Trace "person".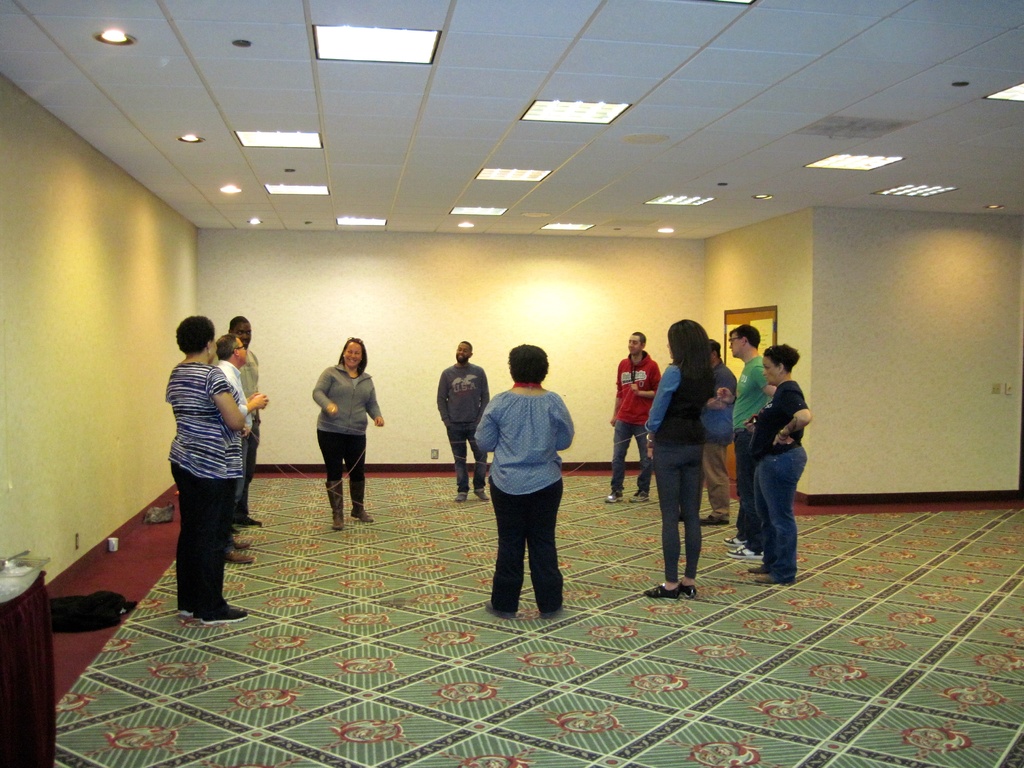
Traced to {"left": 157, "top": 319, "right": 248, "bottom": 628}.
